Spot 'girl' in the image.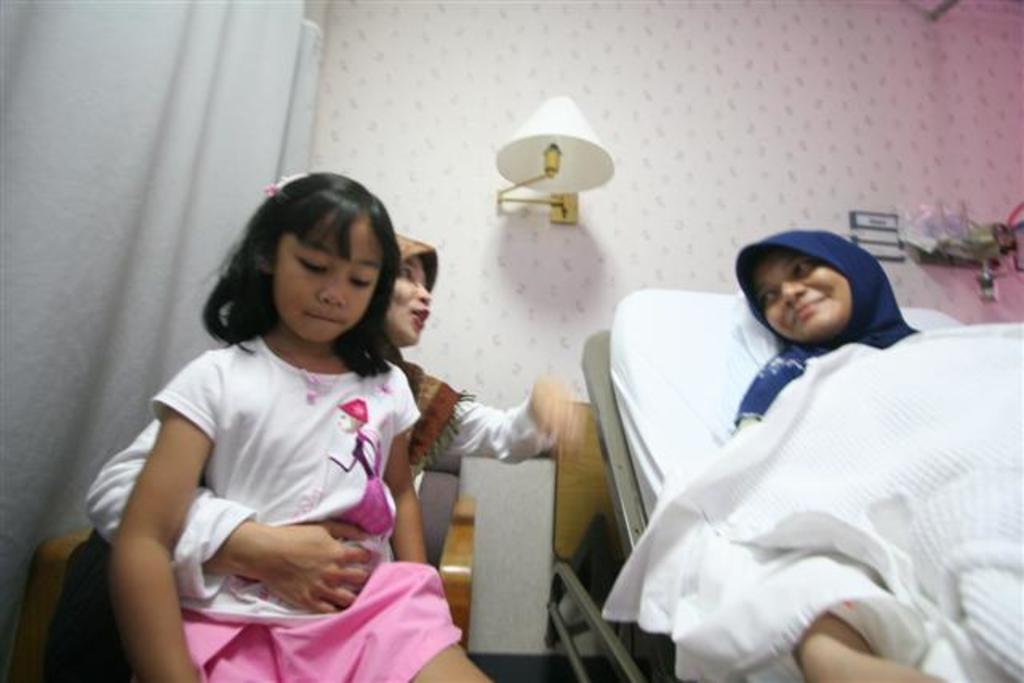
'girl' found at box=[726, 226, 962, 681].
